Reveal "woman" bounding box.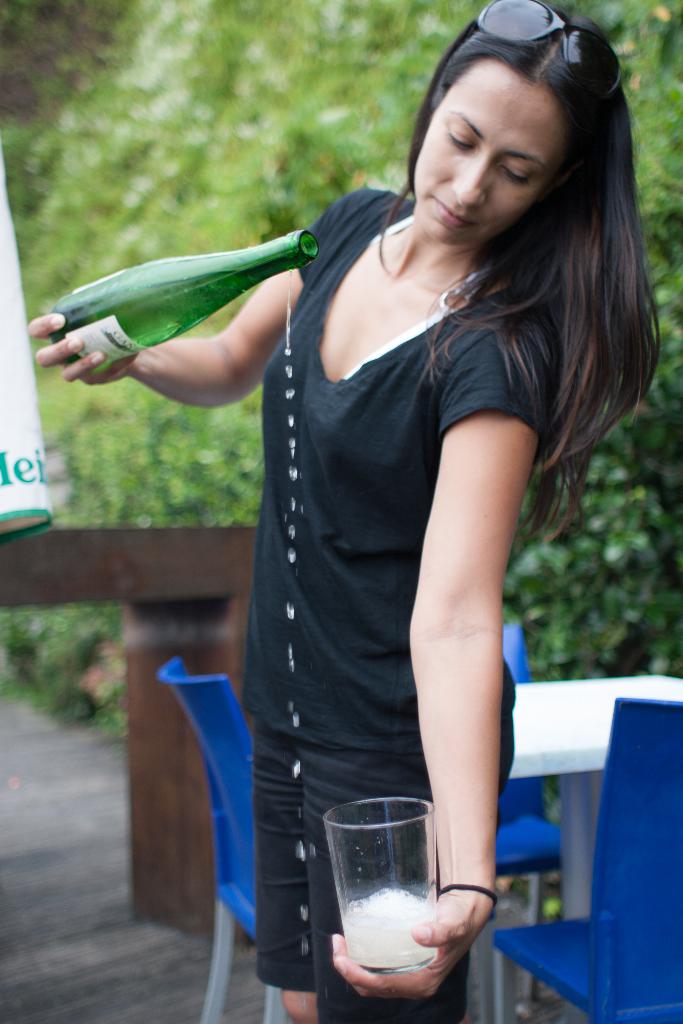
Revealed: crop(24, 0, 654, 1023).
